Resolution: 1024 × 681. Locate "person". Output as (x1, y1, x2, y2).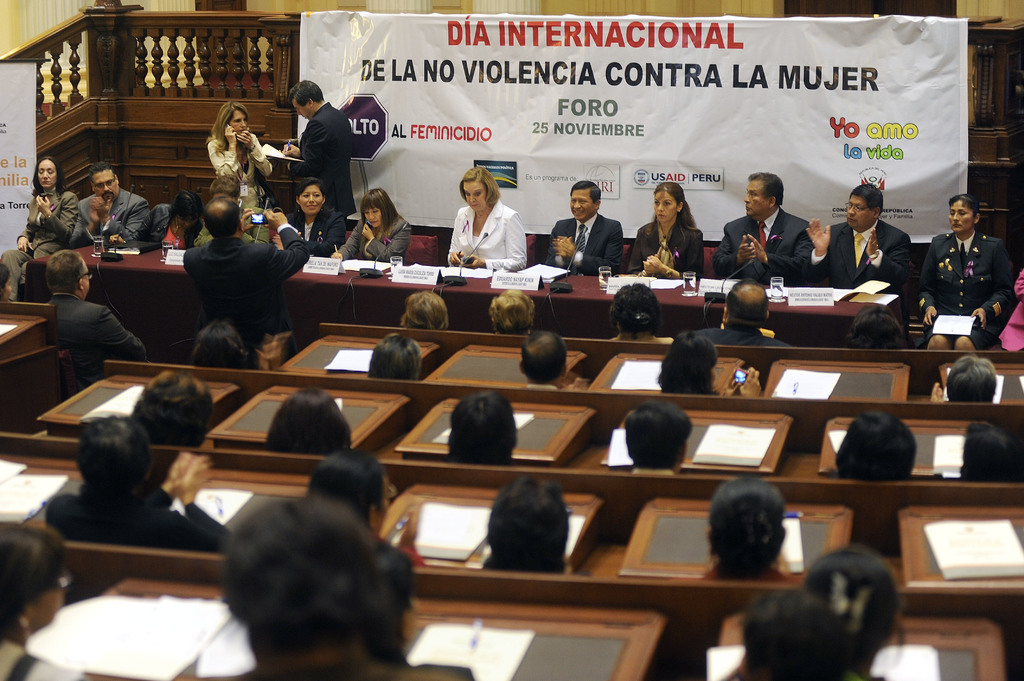
(122, 360, 211, 445).
